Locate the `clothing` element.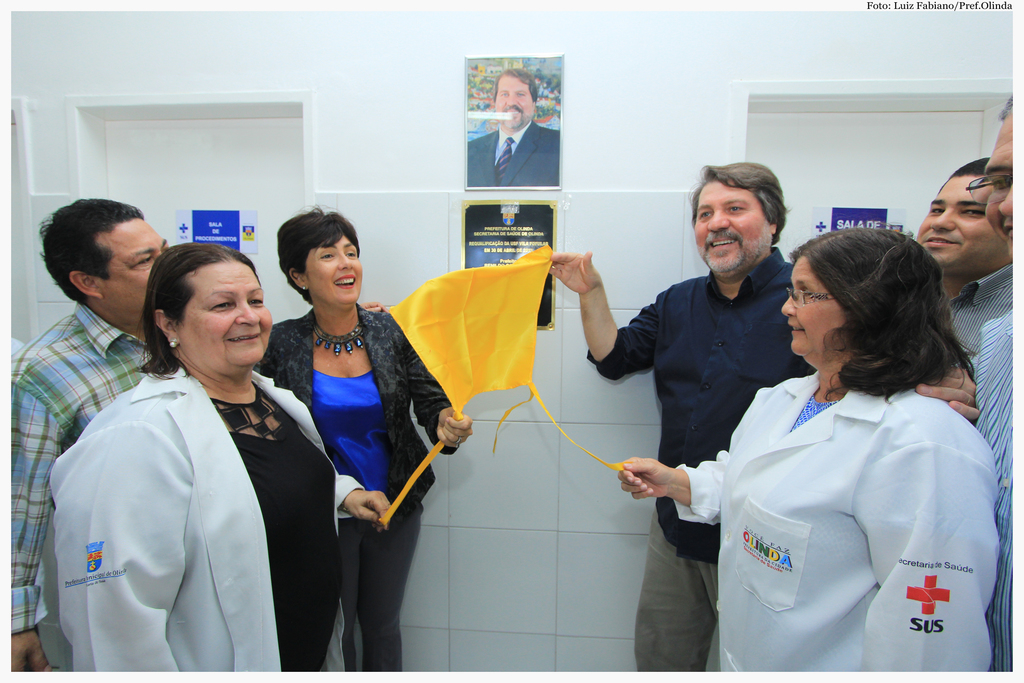
Element bbox: [left=252, top=304, right=451, bottom=682].
